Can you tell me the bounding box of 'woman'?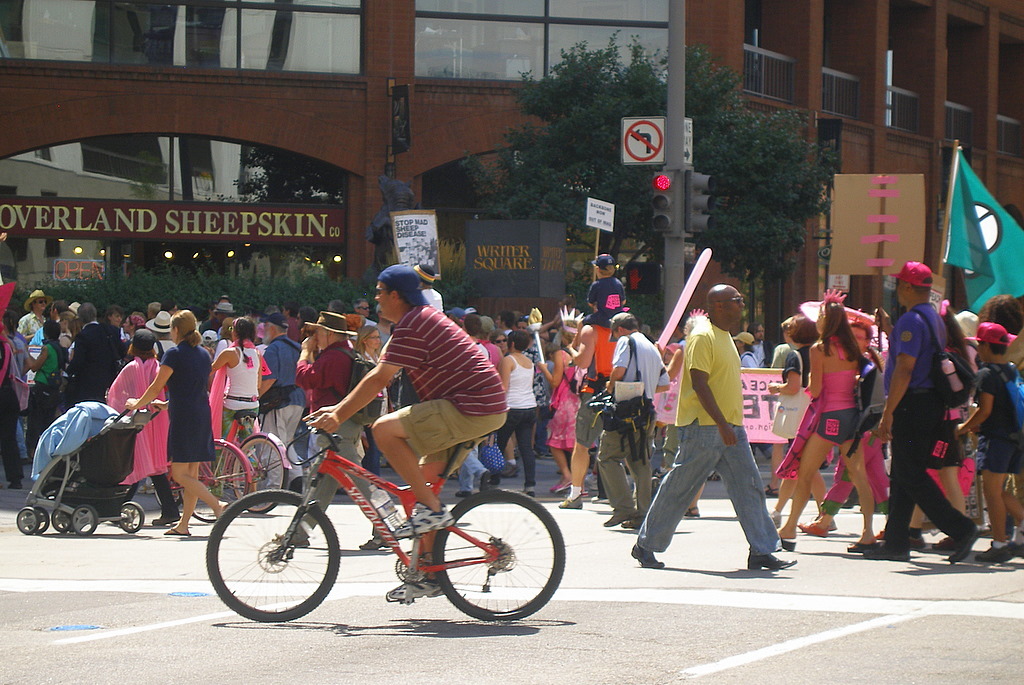
(534,305,590,496).
